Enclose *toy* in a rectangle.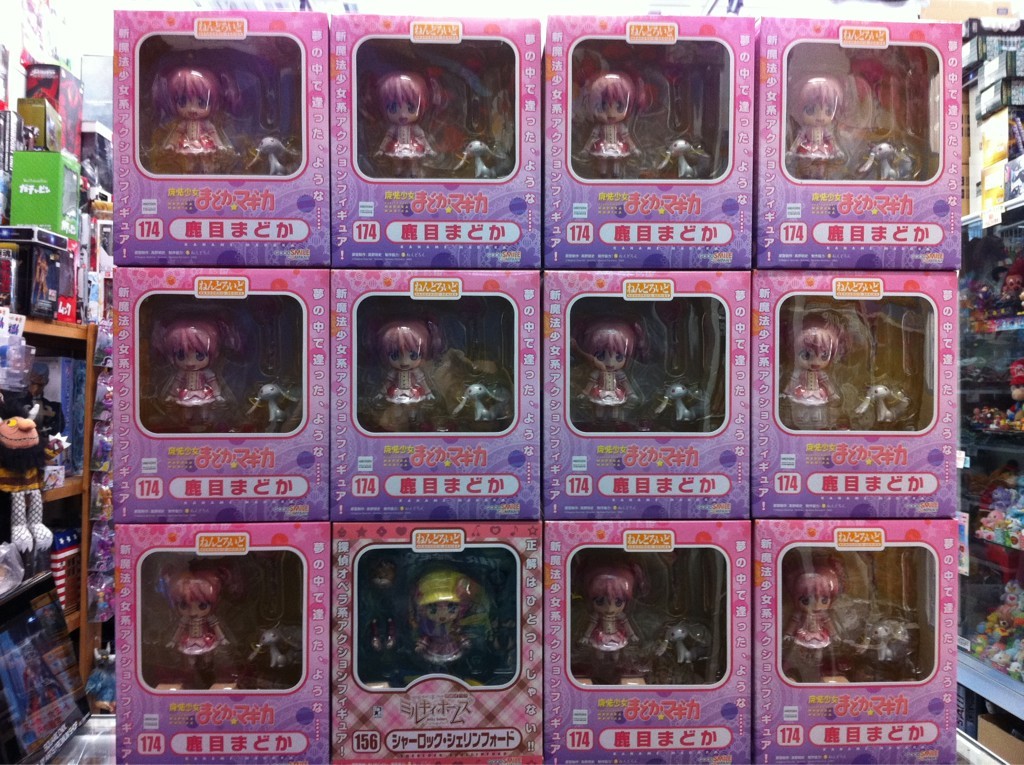
detection(152, 69, 242, 176).
